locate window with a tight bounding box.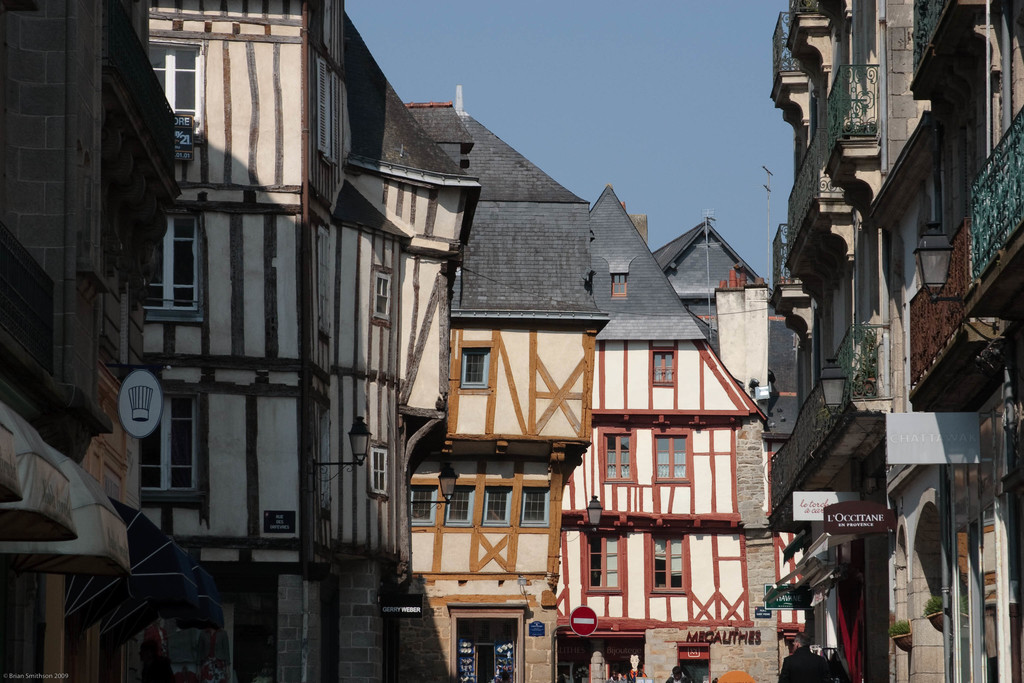
locate(141, 409, 192, 516).
